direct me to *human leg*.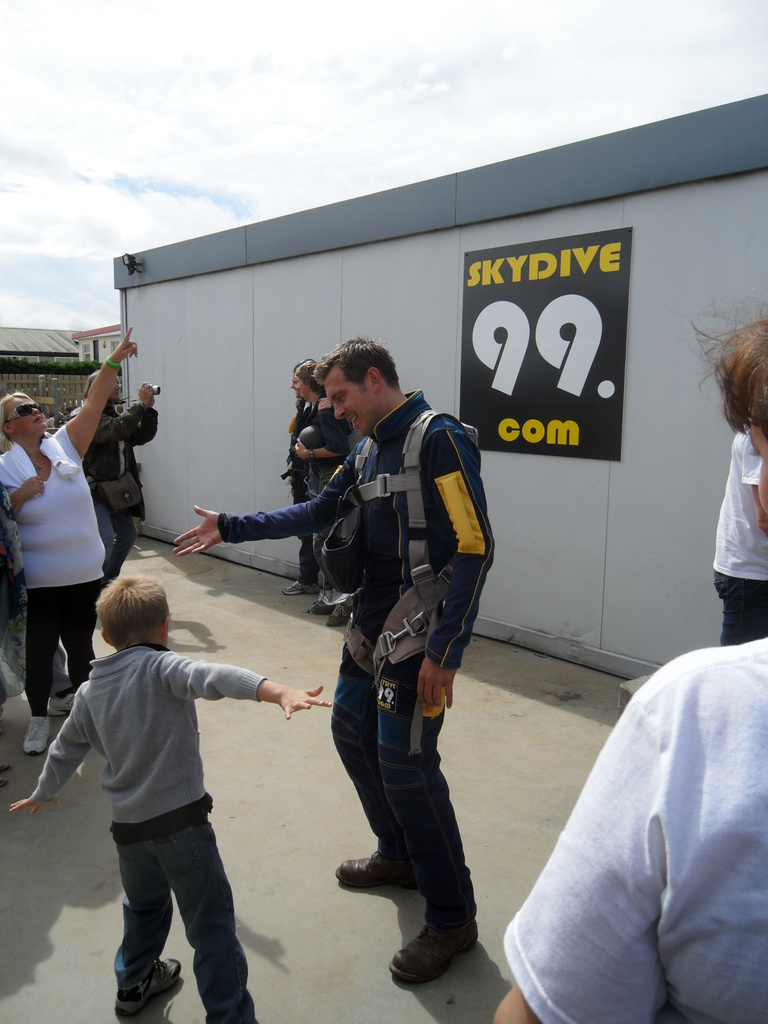
Direction: x1=389, y1=652, x2=480, y2=979.
